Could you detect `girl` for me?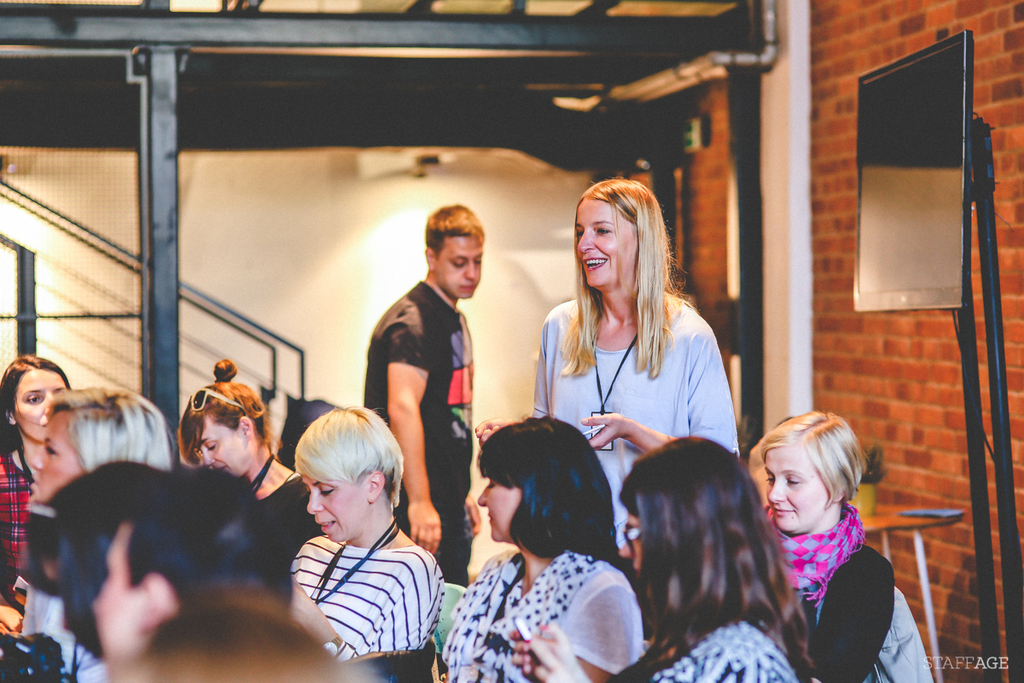
Detection result: crop(0, 356, 77, 588).
